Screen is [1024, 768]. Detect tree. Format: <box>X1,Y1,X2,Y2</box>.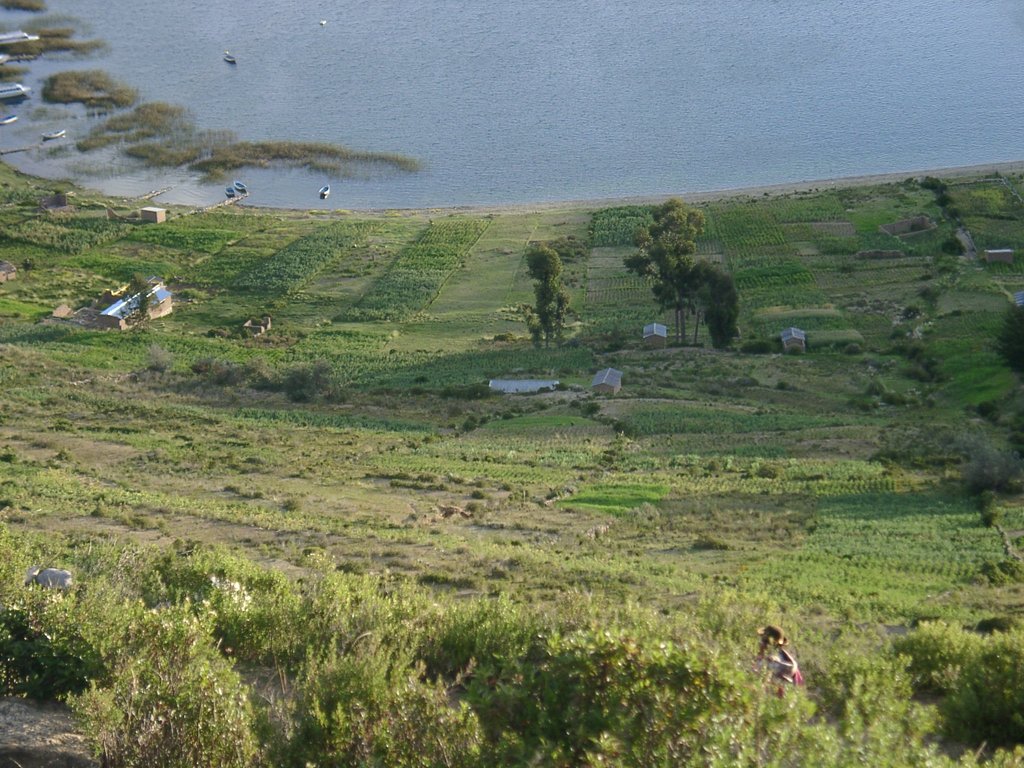
<box>620,188,705,346</box>.
